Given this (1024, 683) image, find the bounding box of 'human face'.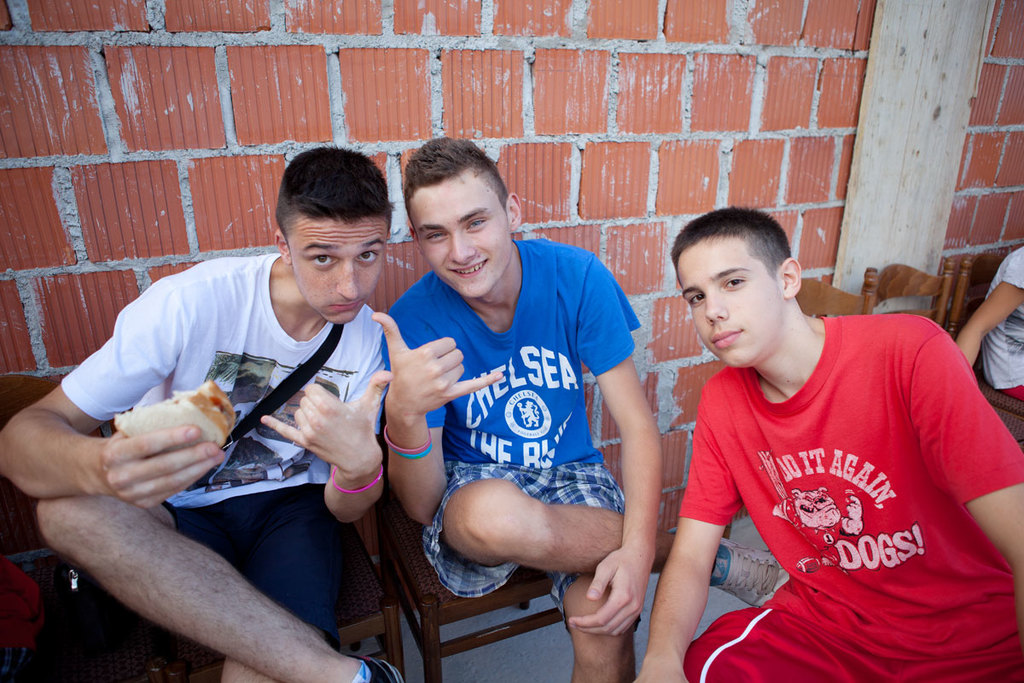
l=681, t=234, r=785, b=367.
